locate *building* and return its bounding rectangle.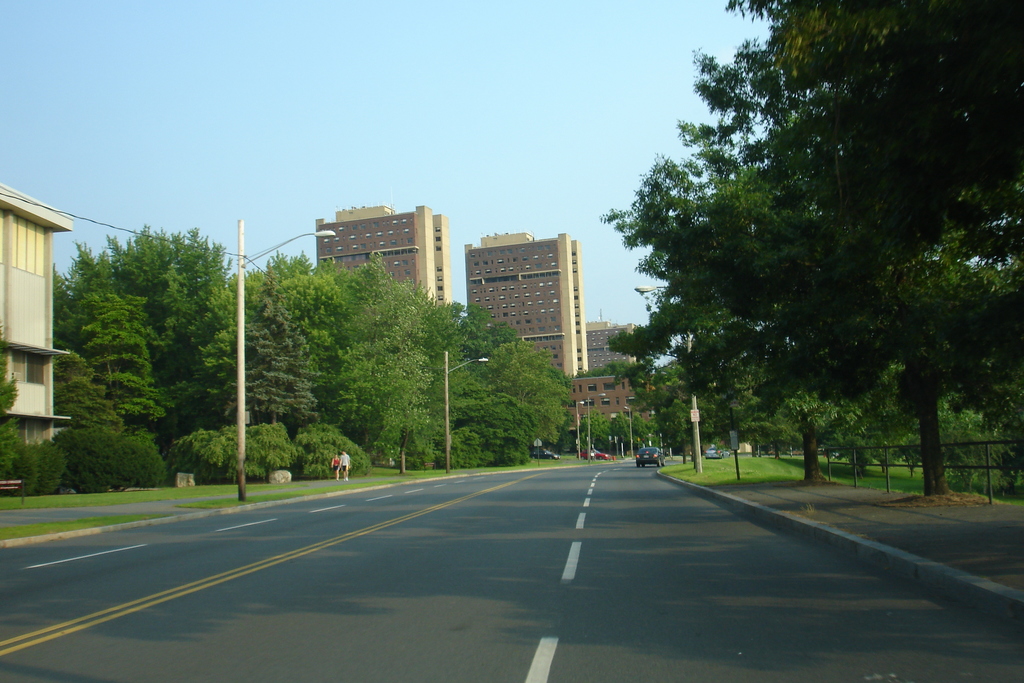
(left=461, top=233, right=577, bottom=391).
